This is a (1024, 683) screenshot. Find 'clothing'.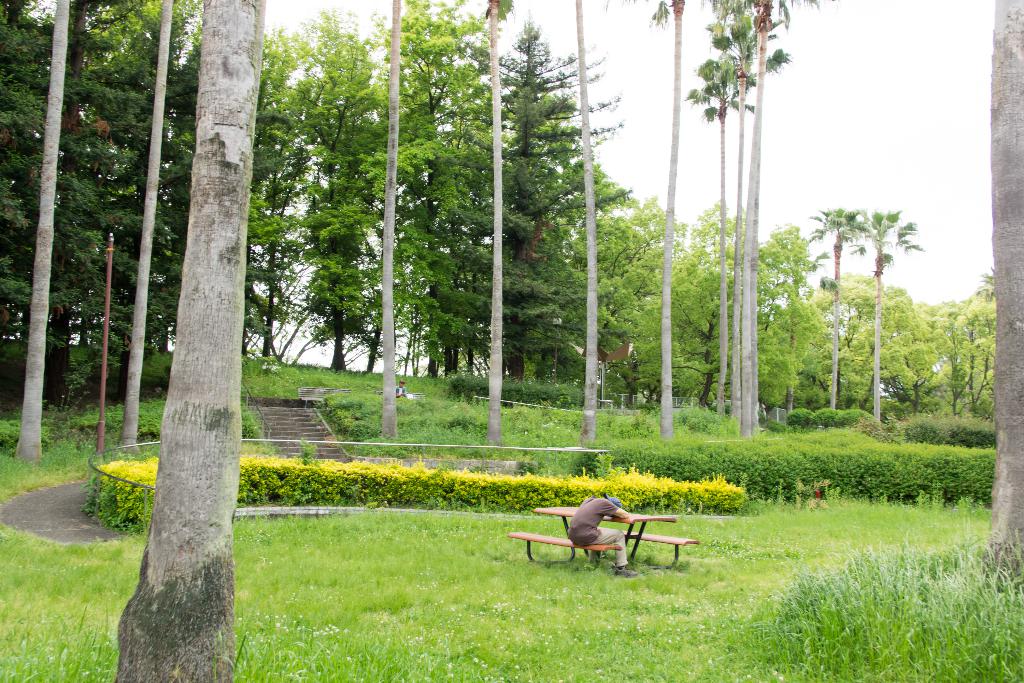
Bounding box: box=[559, 497, 642, 579].
